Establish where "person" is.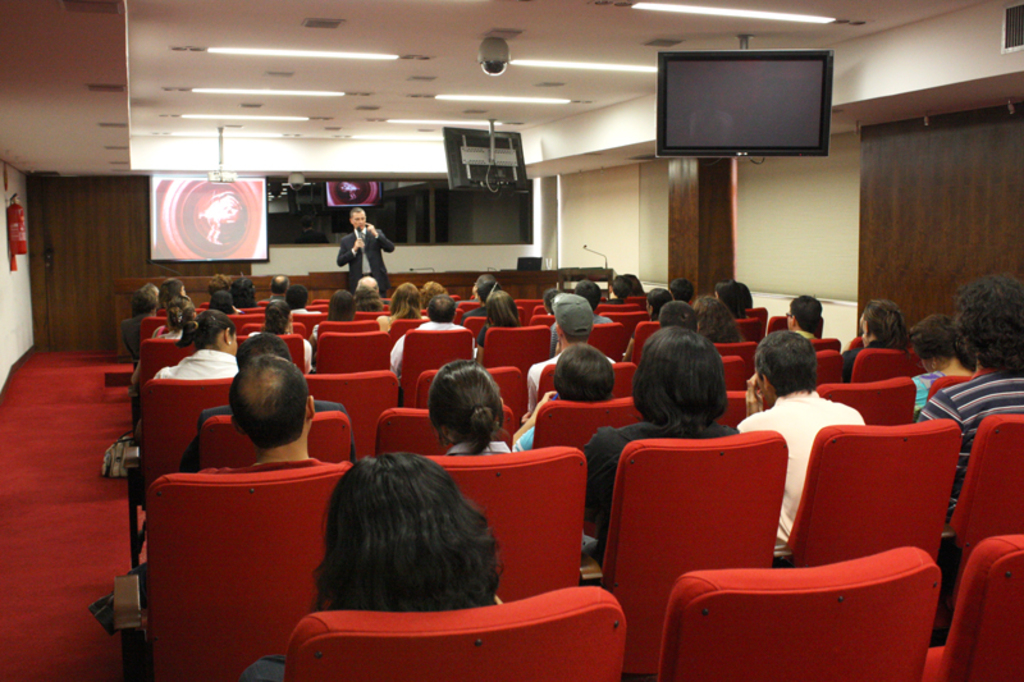
Established at box(282, 284, 312, 320).
